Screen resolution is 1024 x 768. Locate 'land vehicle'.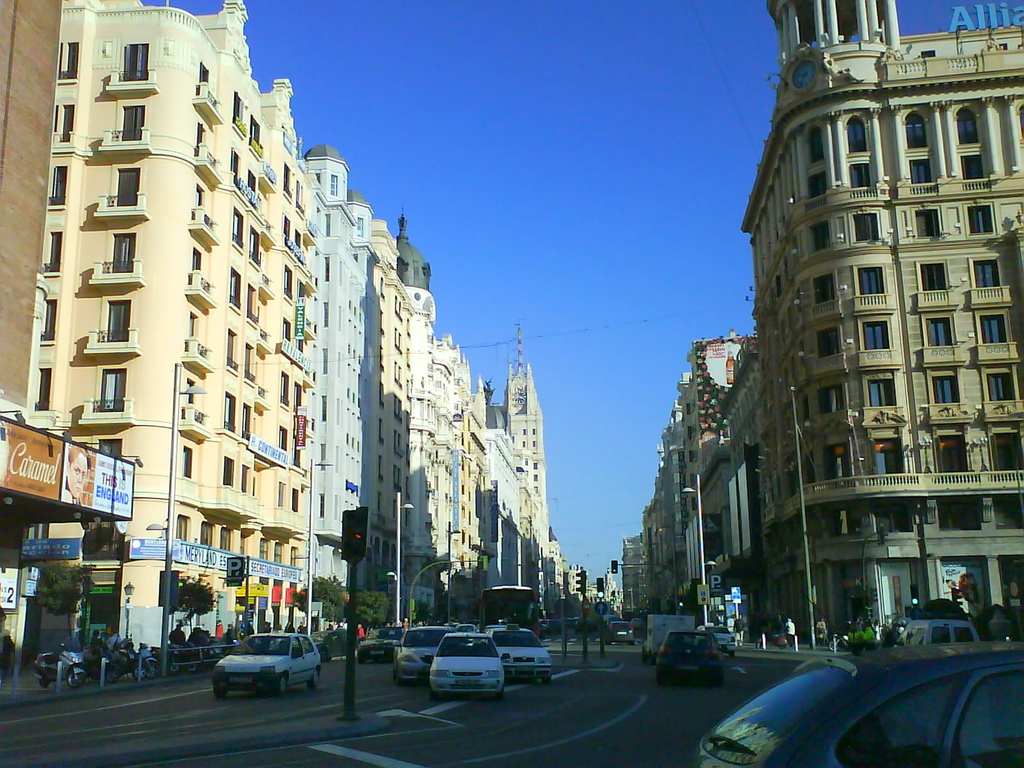
{"x1": 395, "y1": 628, "x2": 453, "y2": 679}.
